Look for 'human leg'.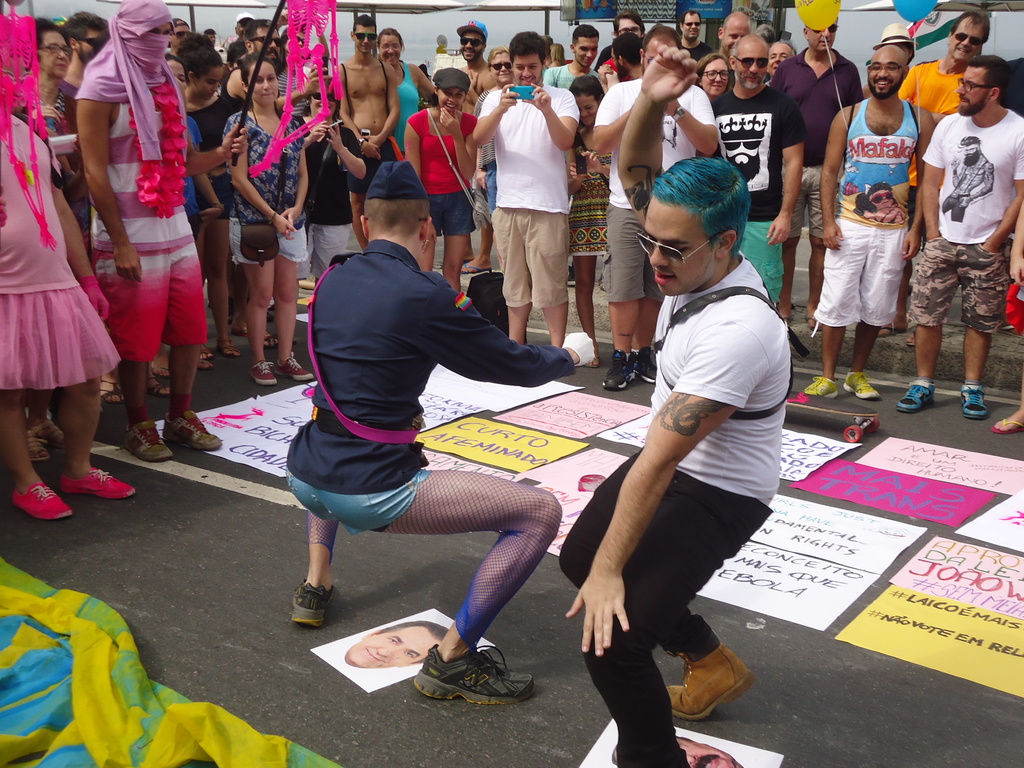
Found: [x1=638, y1=254, x2=658, y2=379].
